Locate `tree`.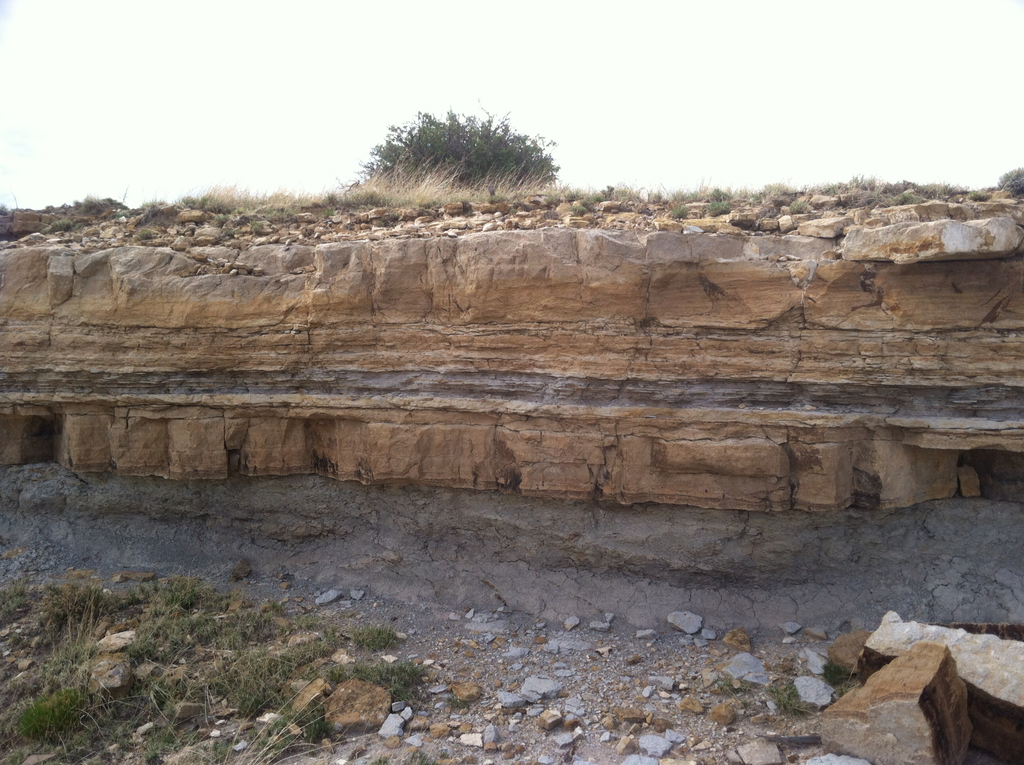
Bounding box: [x1=355, y1=98, x2=573, y2=201].
